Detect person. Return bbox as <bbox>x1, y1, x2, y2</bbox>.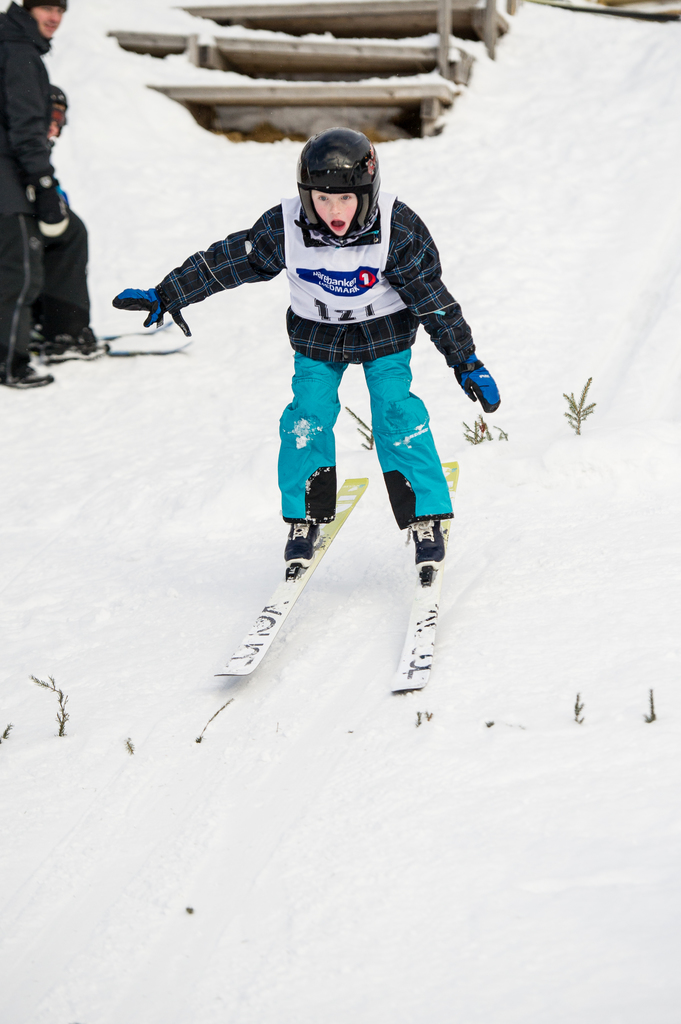
<bbox>114, 122, 501, 589</bbox>.
